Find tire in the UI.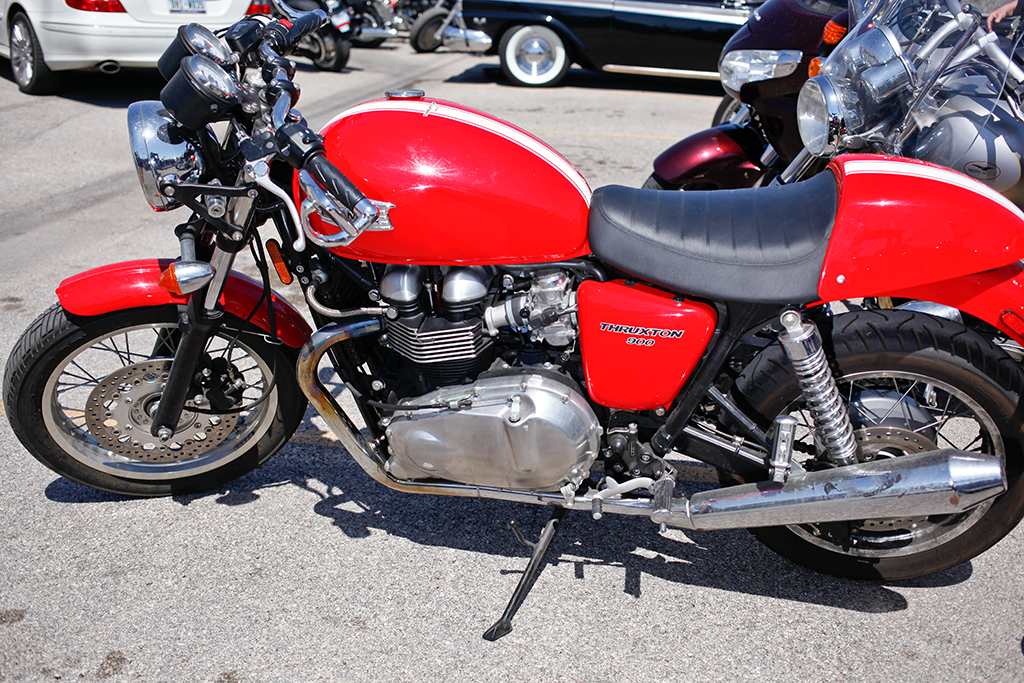
UI element at box(345, 8, 390, 45).
